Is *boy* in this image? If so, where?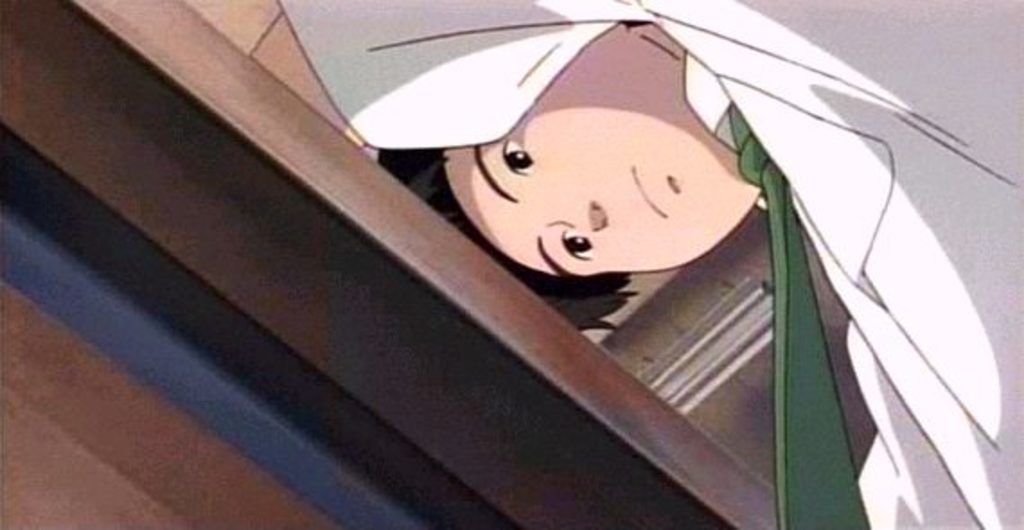
Yes, at 293,0,923,529.
